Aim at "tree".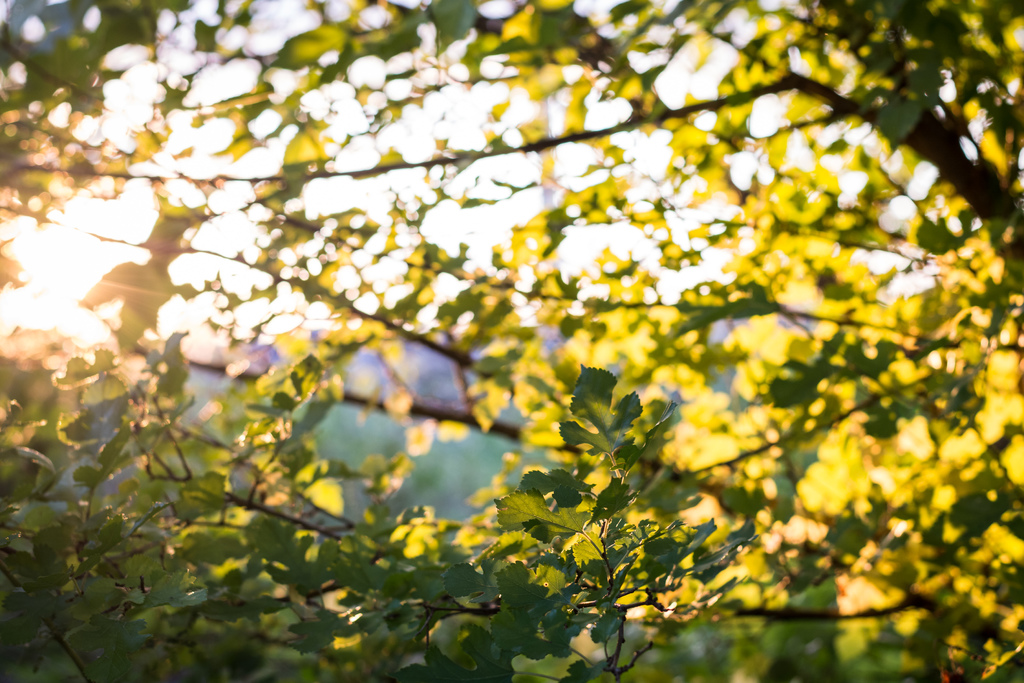
Aimed at {"x1": 4, "y1": 0, "x2": 1023, "y2": 682}.
